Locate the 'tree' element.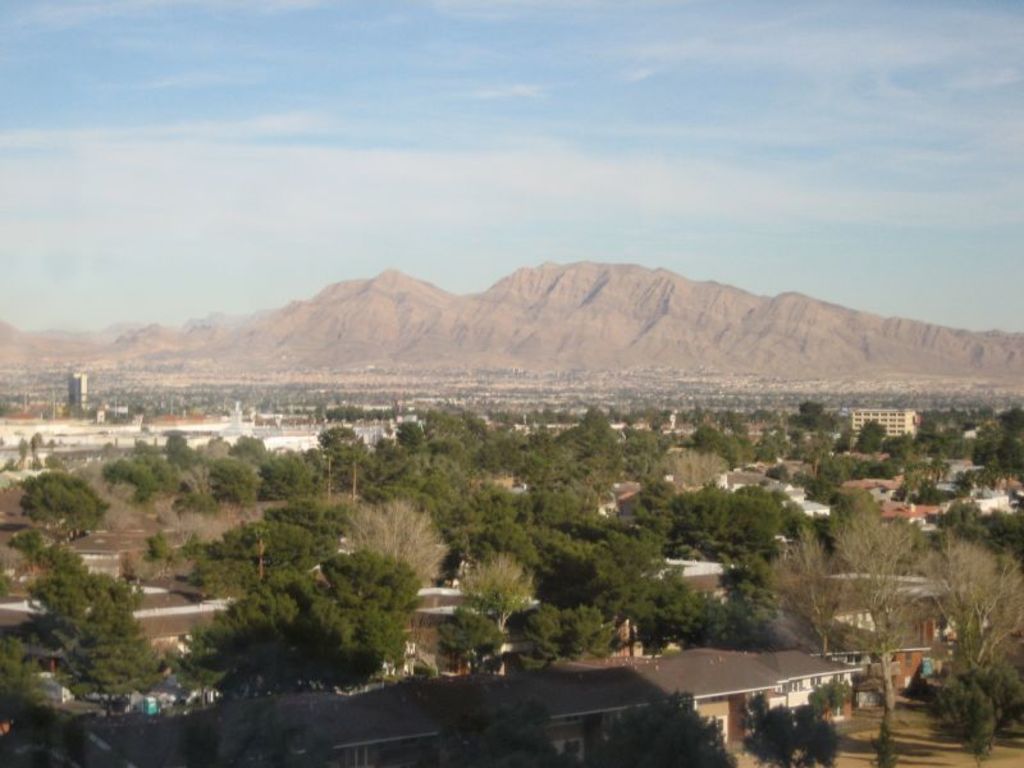
Element bbox: crop(390, 417, 426, 449).
